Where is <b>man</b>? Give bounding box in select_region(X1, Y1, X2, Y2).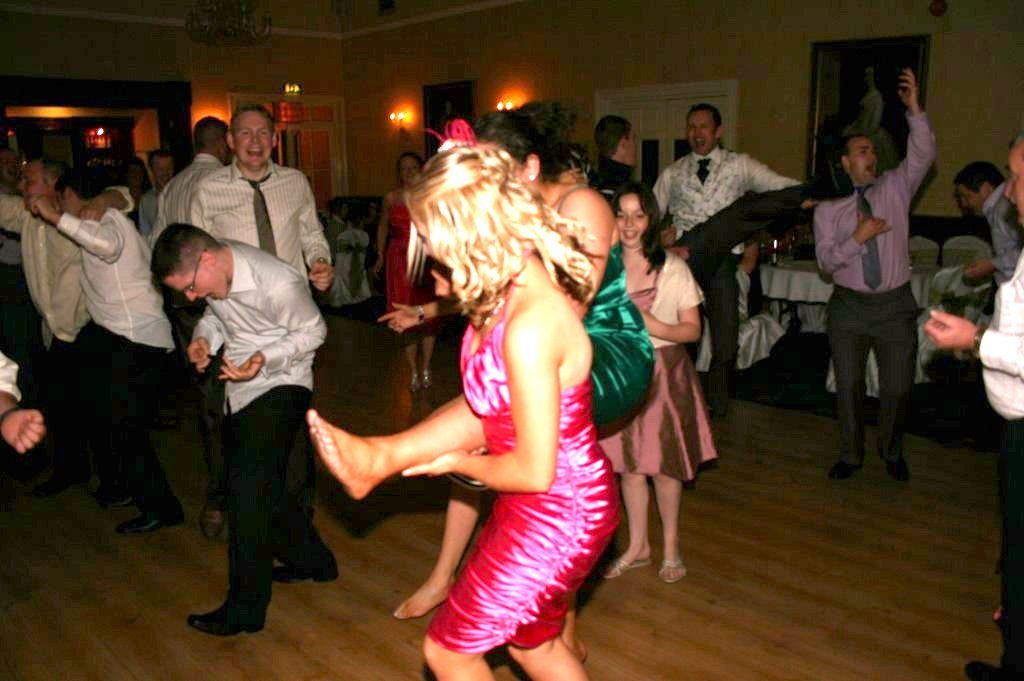
select_region(806, 99, 944, 492).
